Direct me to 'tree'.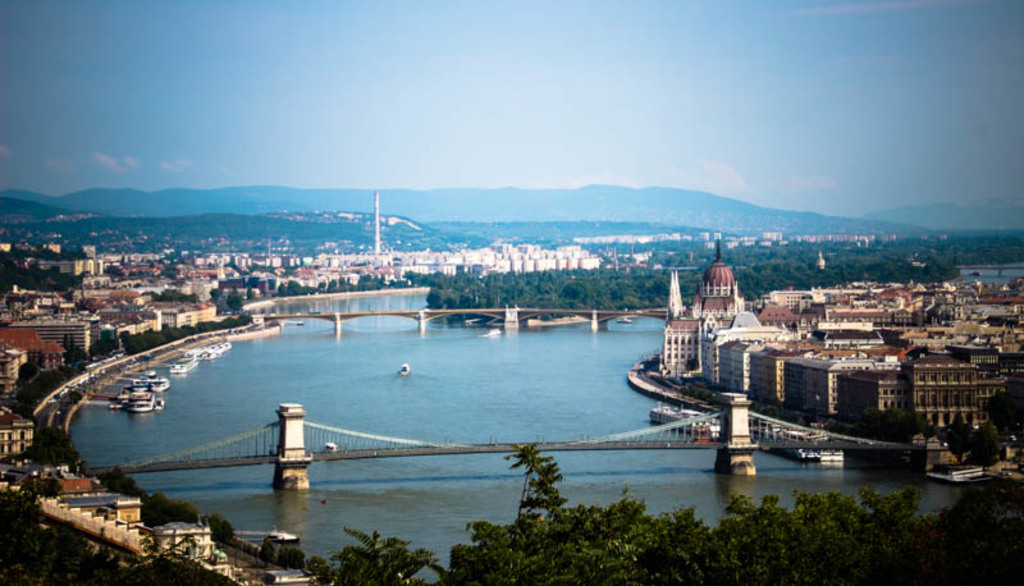
Direction: [x1=495, y1=424, x2=582, y2=540].
